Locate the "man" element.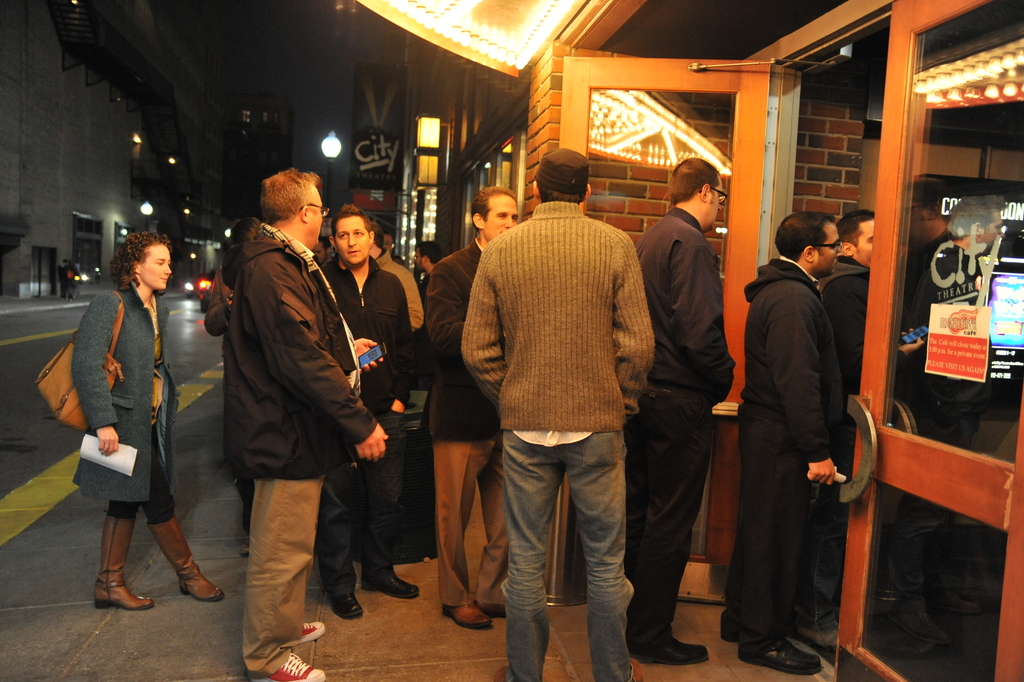
Element bbox: locate(736, 209, 863, 676).
